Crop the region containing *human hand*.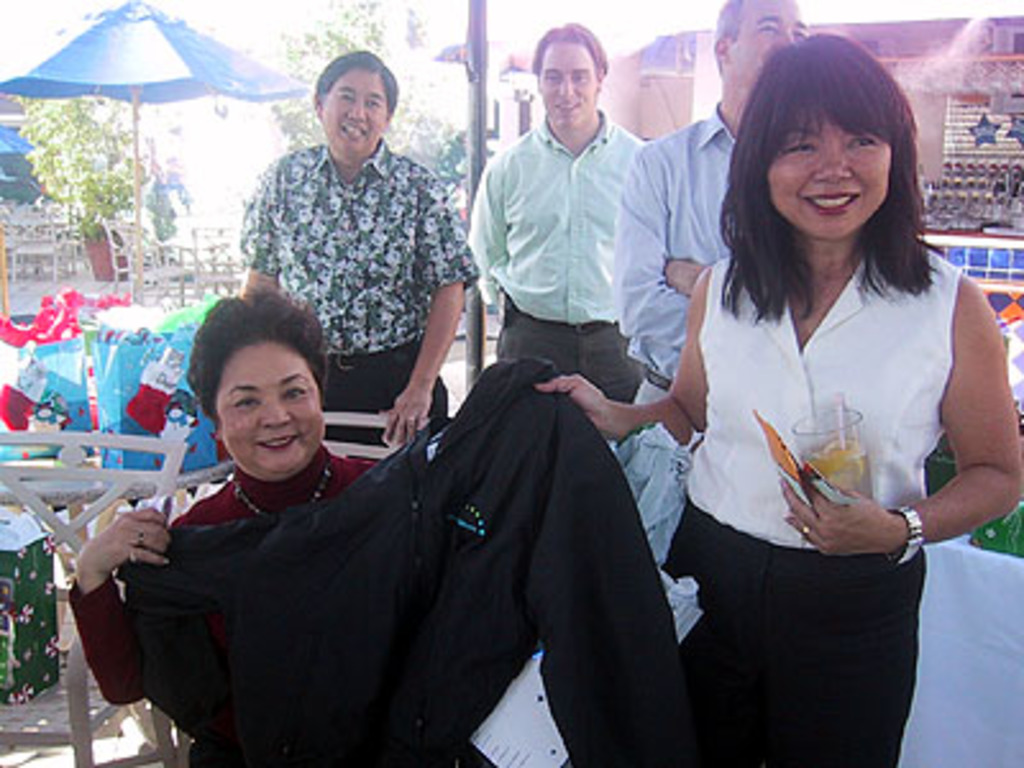
Crop region: (x1=663, y1=256, x2=704, y2=294).
